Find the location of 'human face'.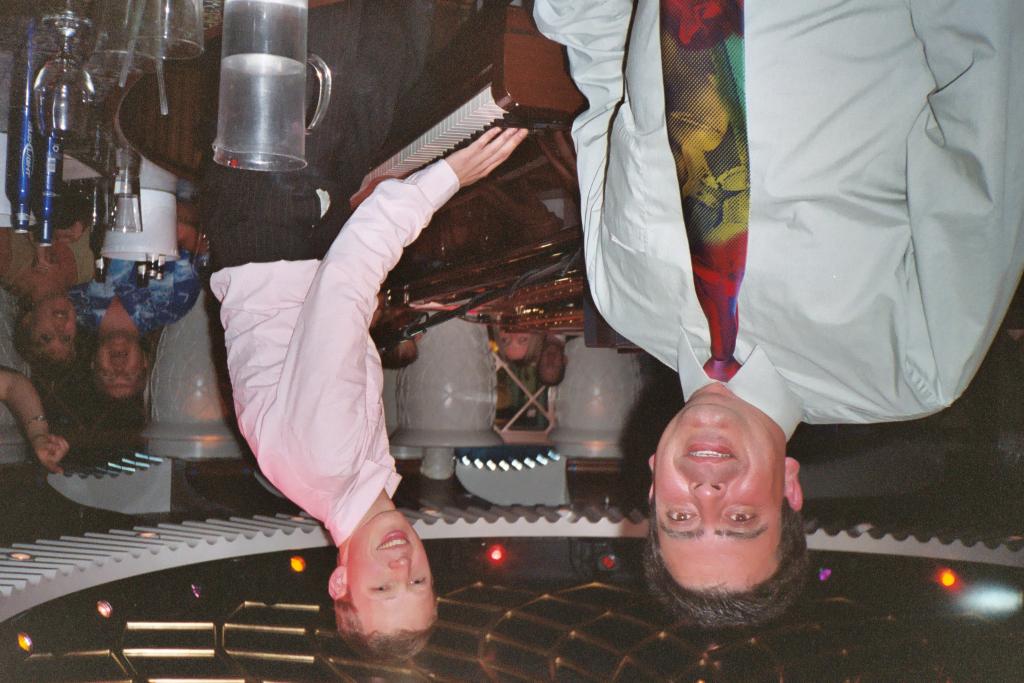
Location: {"left": 538, "top": 343, "right": 561, "bottom": 382}.
